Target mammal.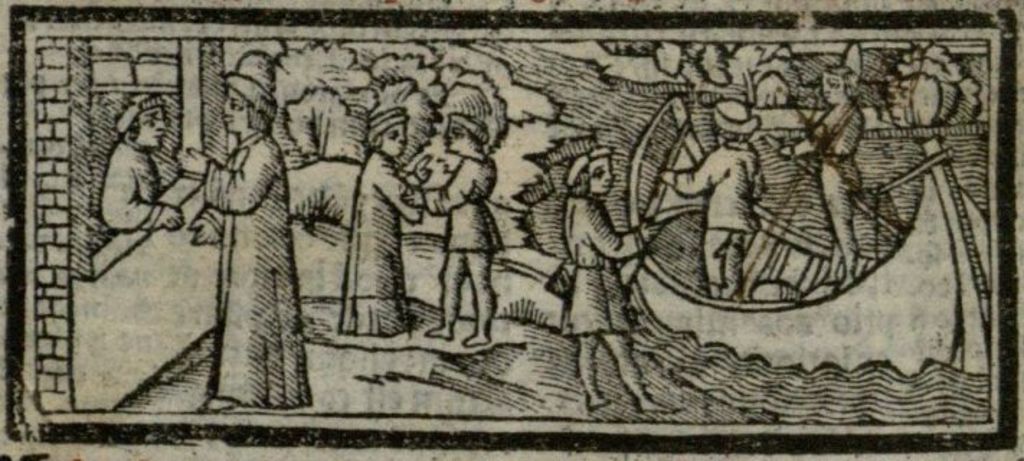
Target region: region(181, 46, 315, 412).
